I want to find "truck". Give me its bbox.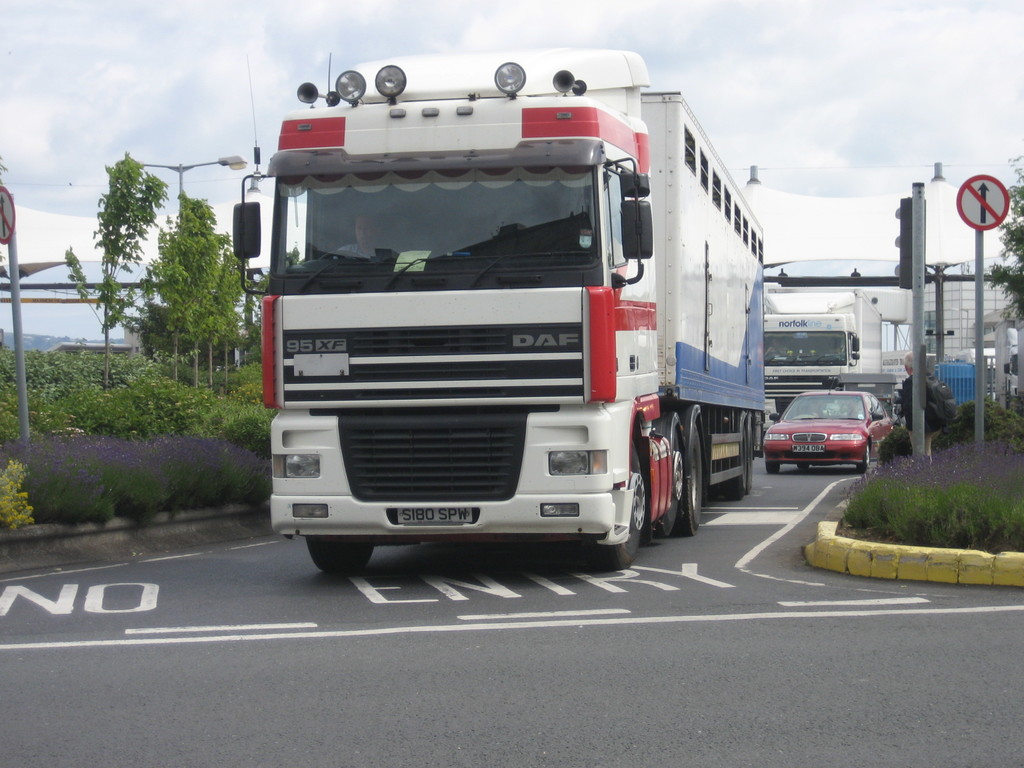
pyautogui.locateOnScreen(248, 53, 788, 586).
